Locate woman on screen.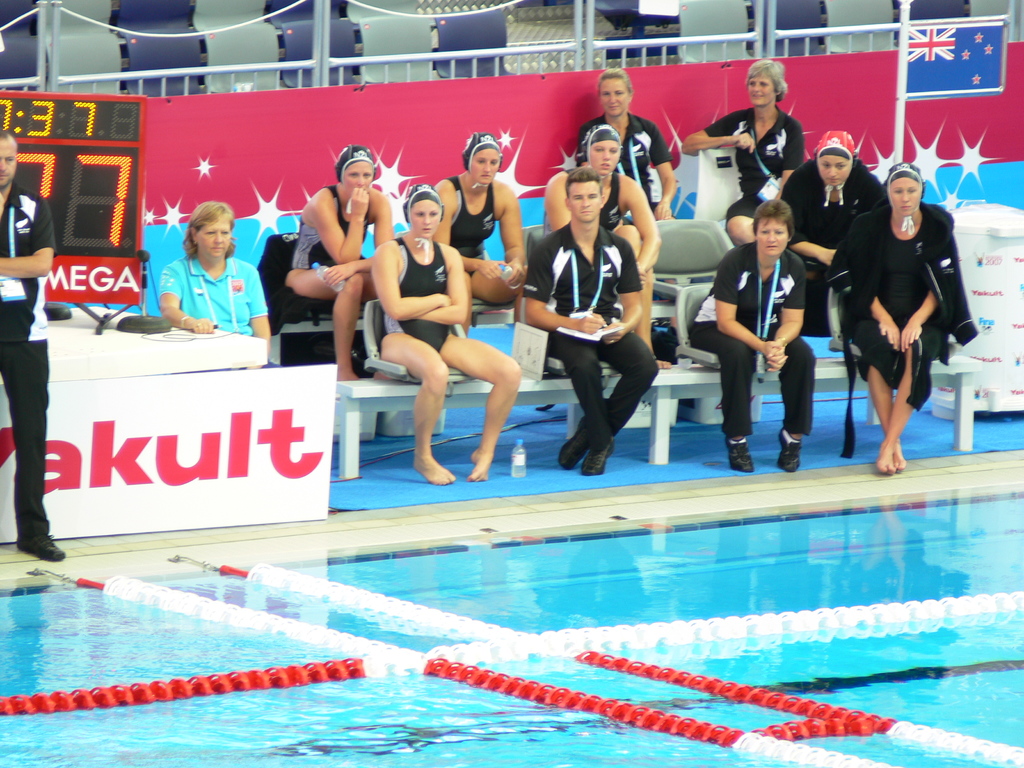
On screen at [542,123,675,372].
